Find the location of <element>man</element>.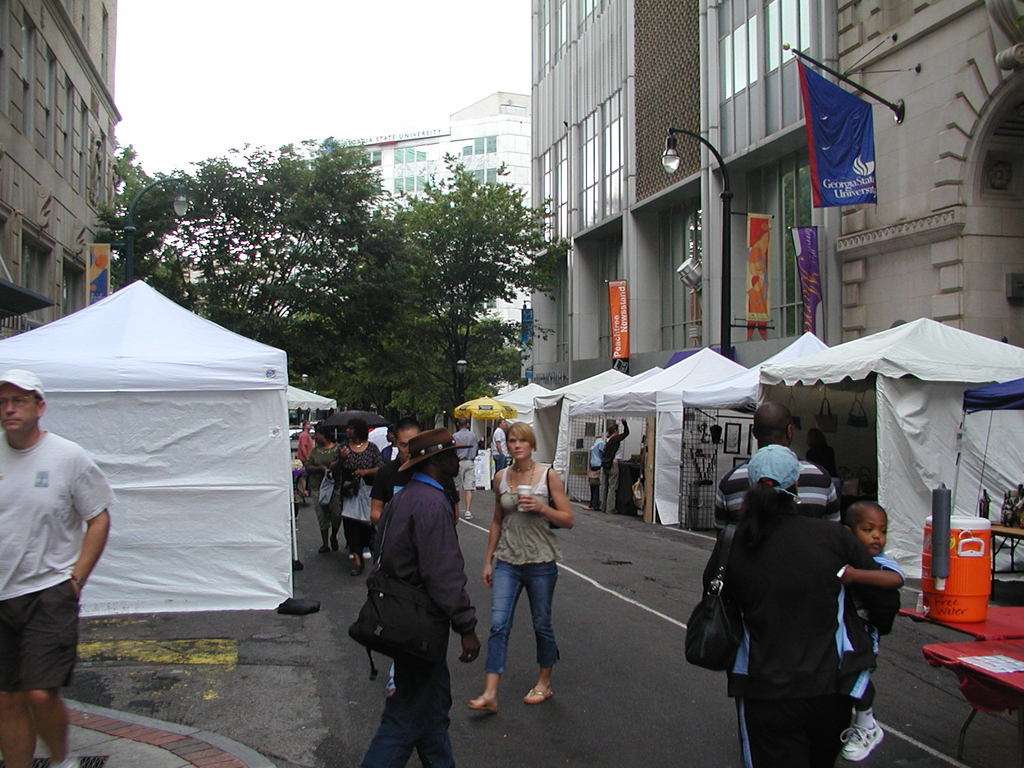
Location: select_region(711, 400, 842, 545).
